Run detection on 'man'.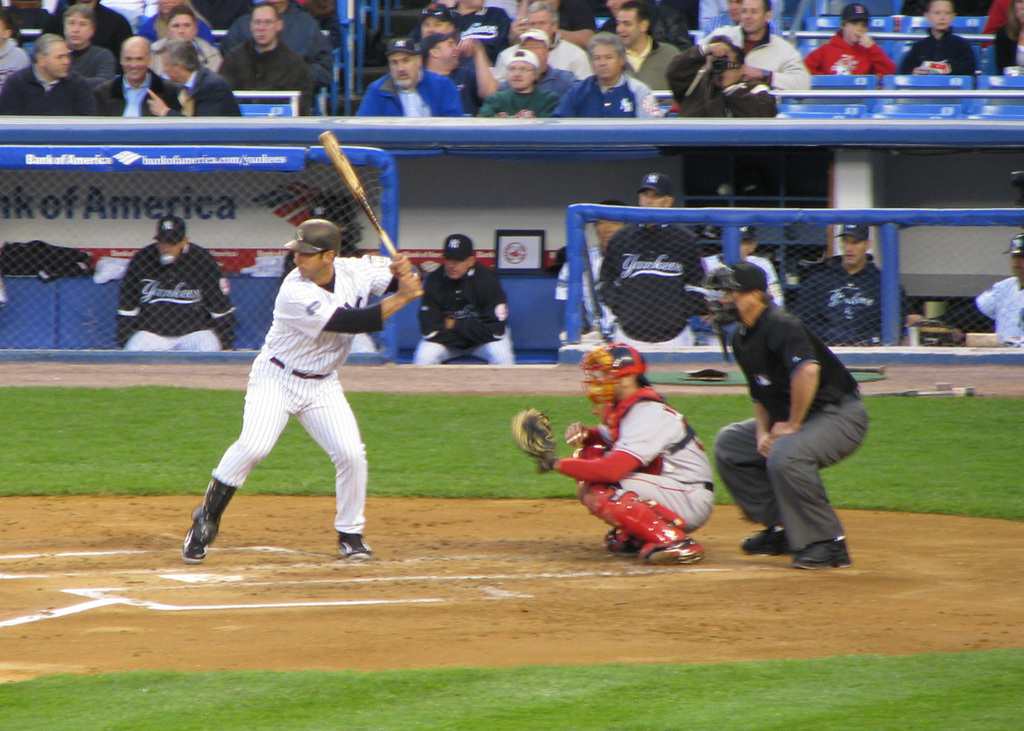
Result: detection(795, 0, 893, 67).
